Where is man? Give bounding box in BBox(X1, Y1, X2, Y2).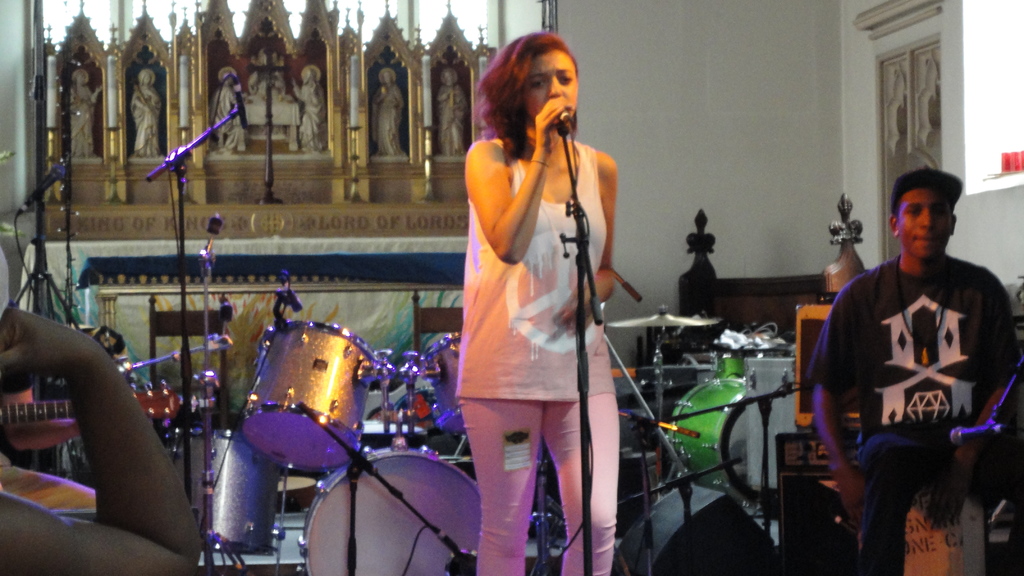
BBox(811, 173, 1012, 557).
